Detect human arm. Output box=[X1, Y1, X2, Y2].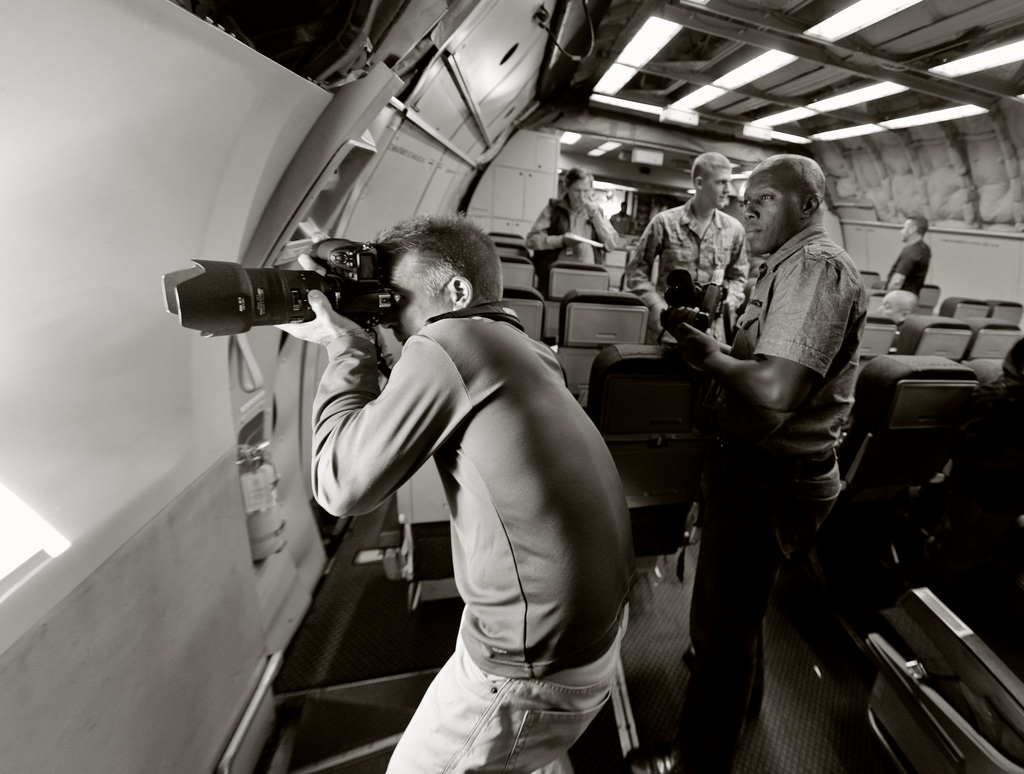
box=[883, 247, 915, 296].
